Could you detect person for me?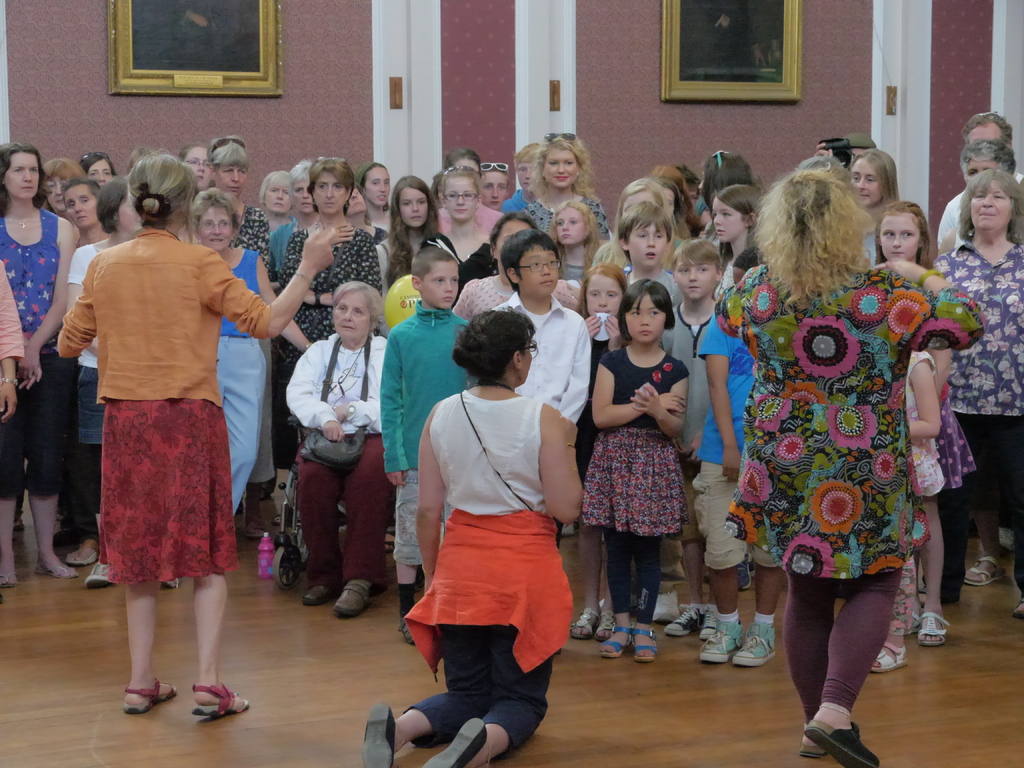
Detection result: BBox(715, 171, 987, 767).
